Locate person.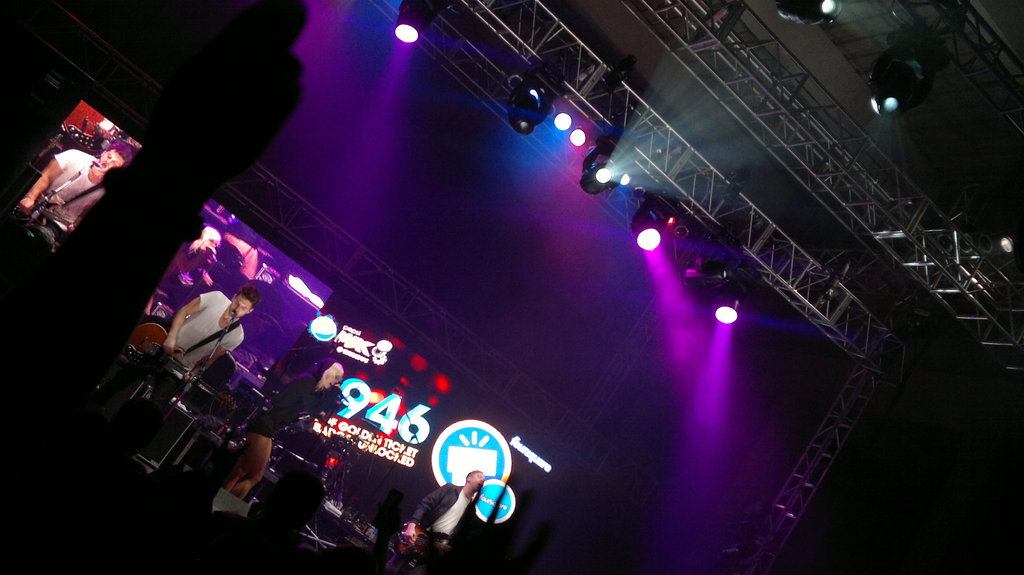
Bounding box: BBox(407, 462, 484, 574).
